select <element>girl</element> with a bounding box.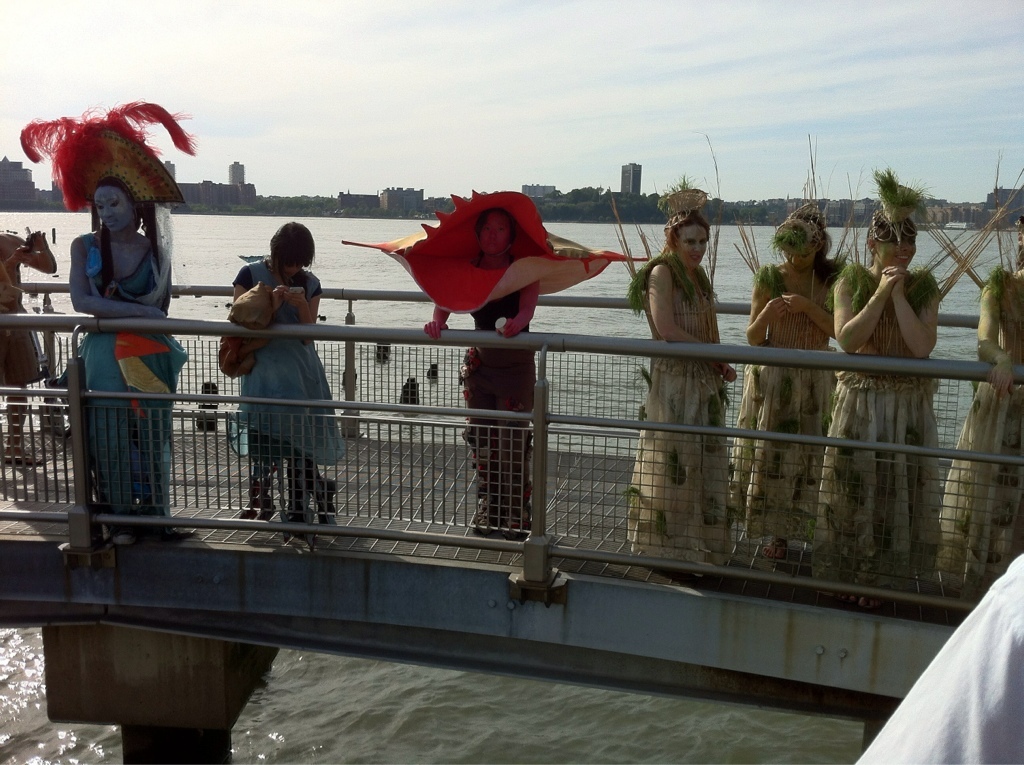
region(419, 207, 542, 533).
